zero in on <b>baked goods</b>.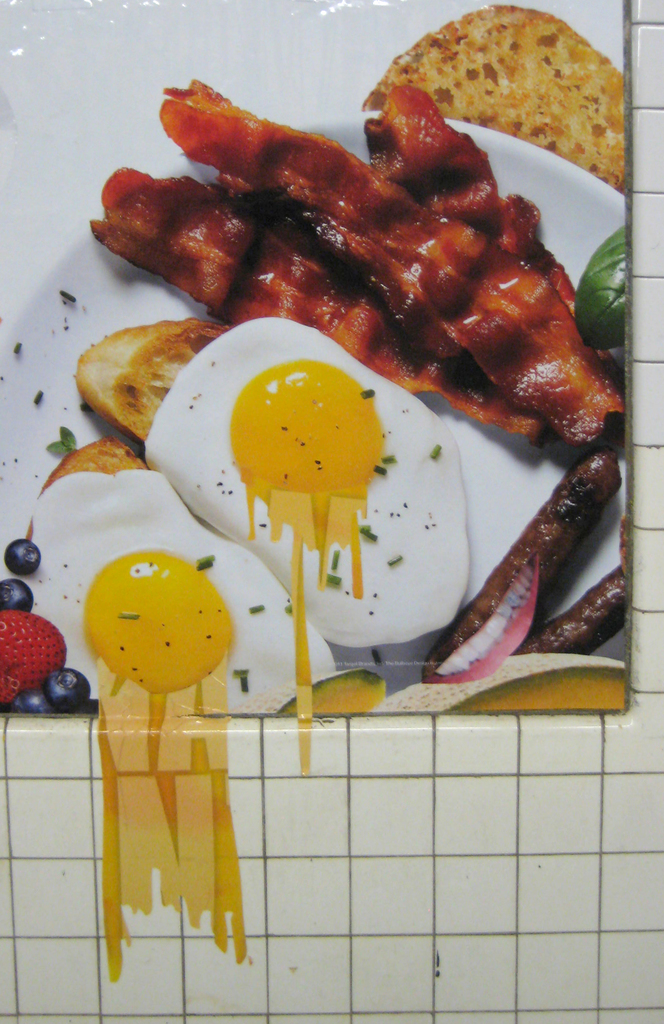
Zeroed in: Rect(69, 316, 232, 457).
